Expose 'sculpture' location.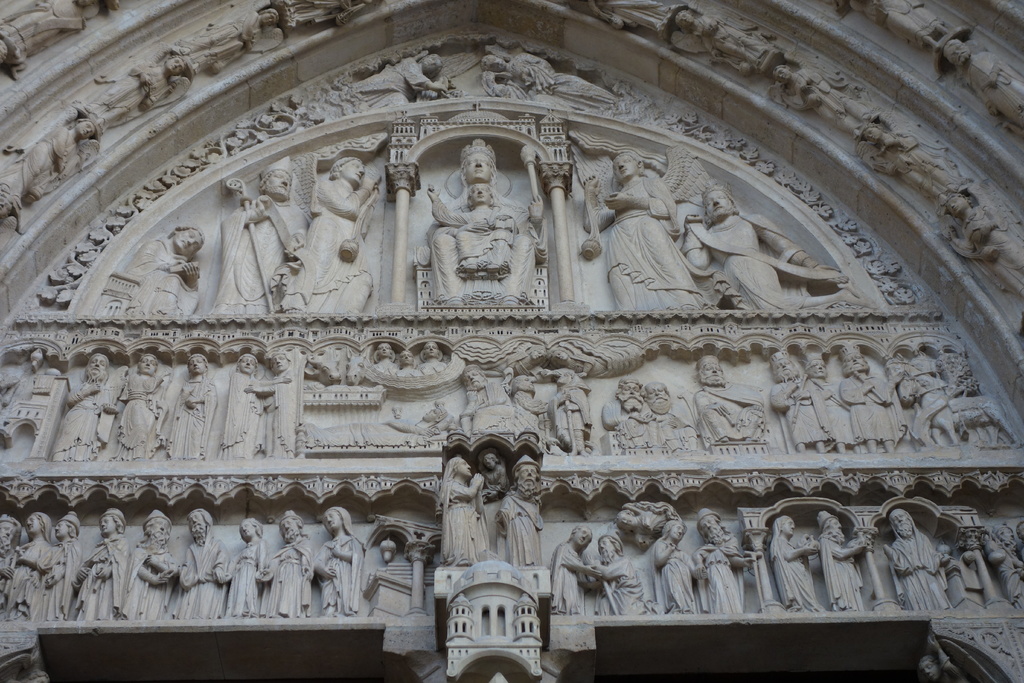
Exposed at {"x1": 113, "y1": 226, "x2": 202, "y2": 320}.
